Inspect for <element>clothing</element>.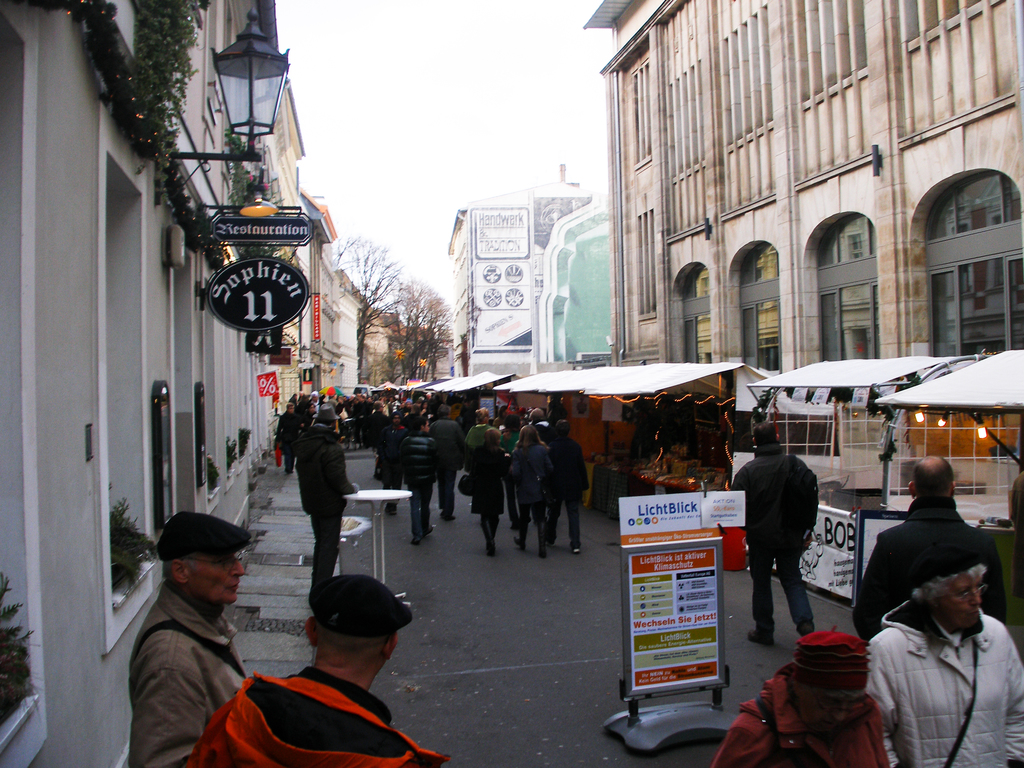
Inspection: [left=511, top=431, right=541, bottom=558].
